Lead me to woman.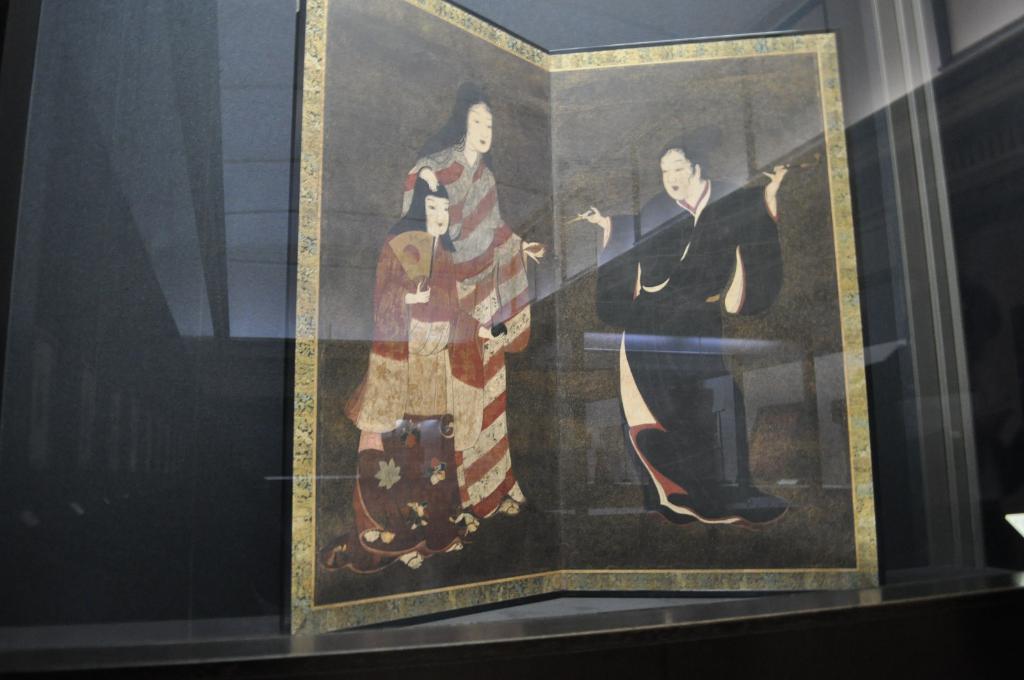
Lead to crop(526, 124, 819, 526).
